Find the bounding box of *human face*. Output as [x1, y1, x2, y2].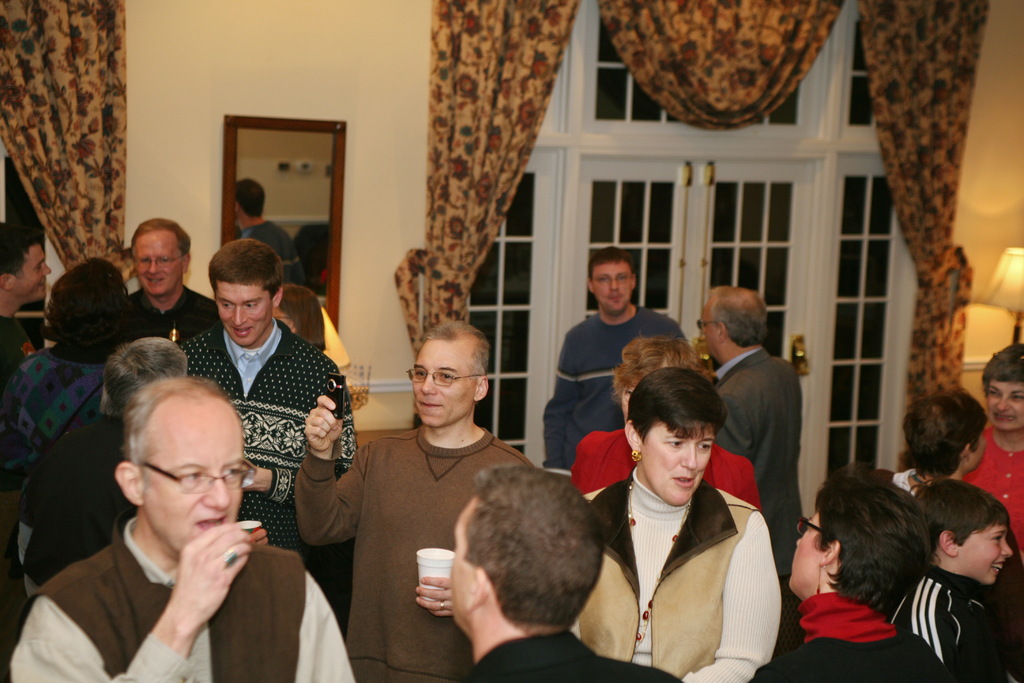
[126, 233, 182, 297].
